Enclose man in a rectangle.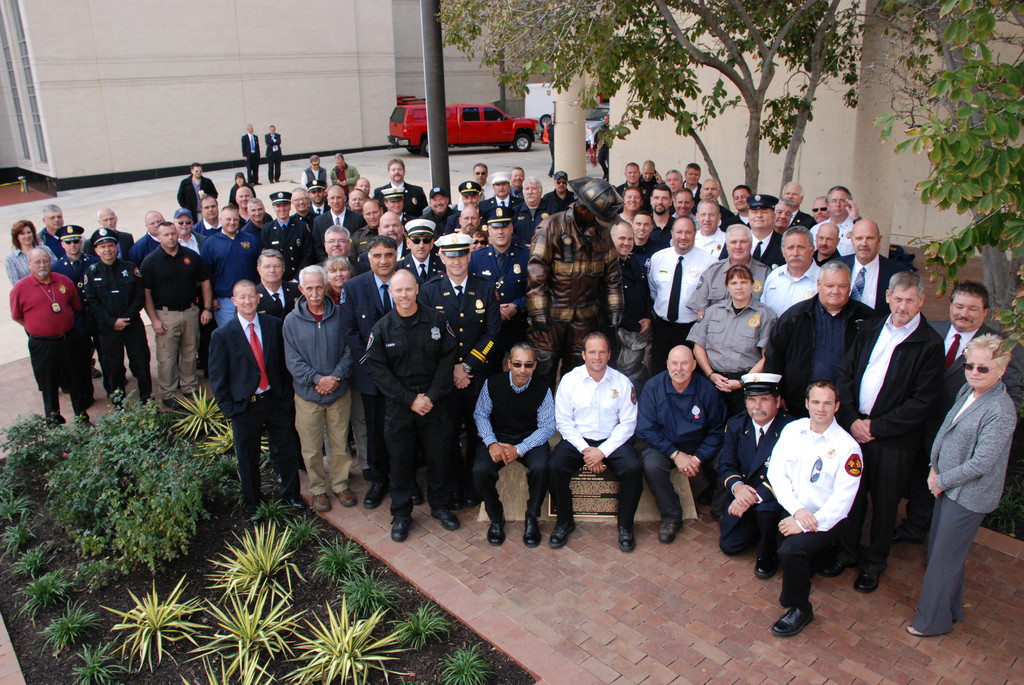
(x1=525, y1=169, x2=627, y2=400).
